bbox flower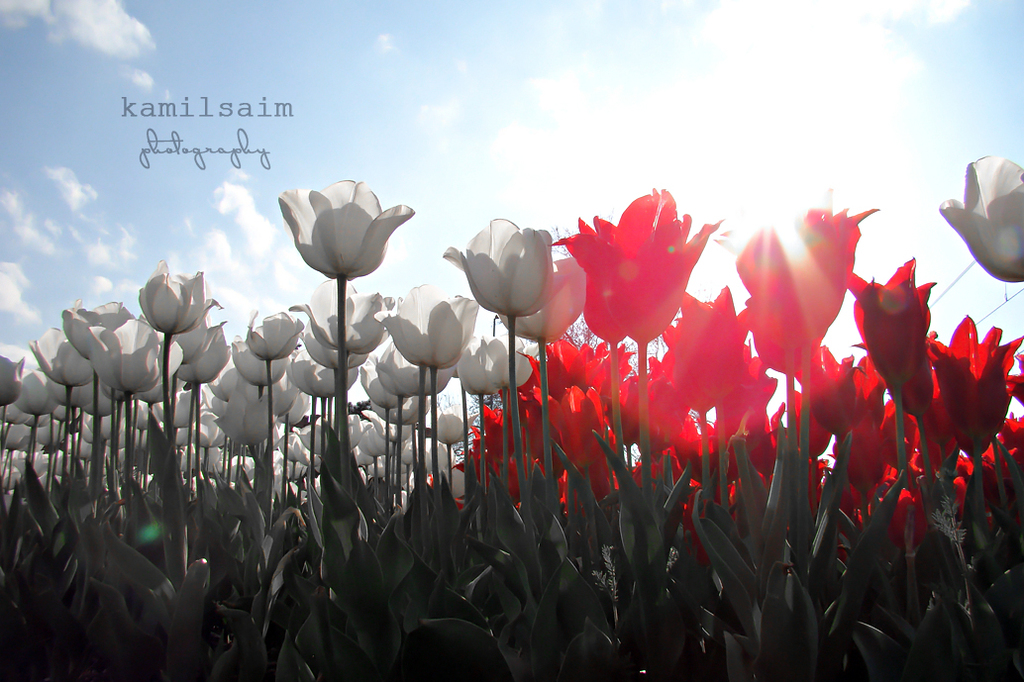
box(480, 325, 532, 383)
